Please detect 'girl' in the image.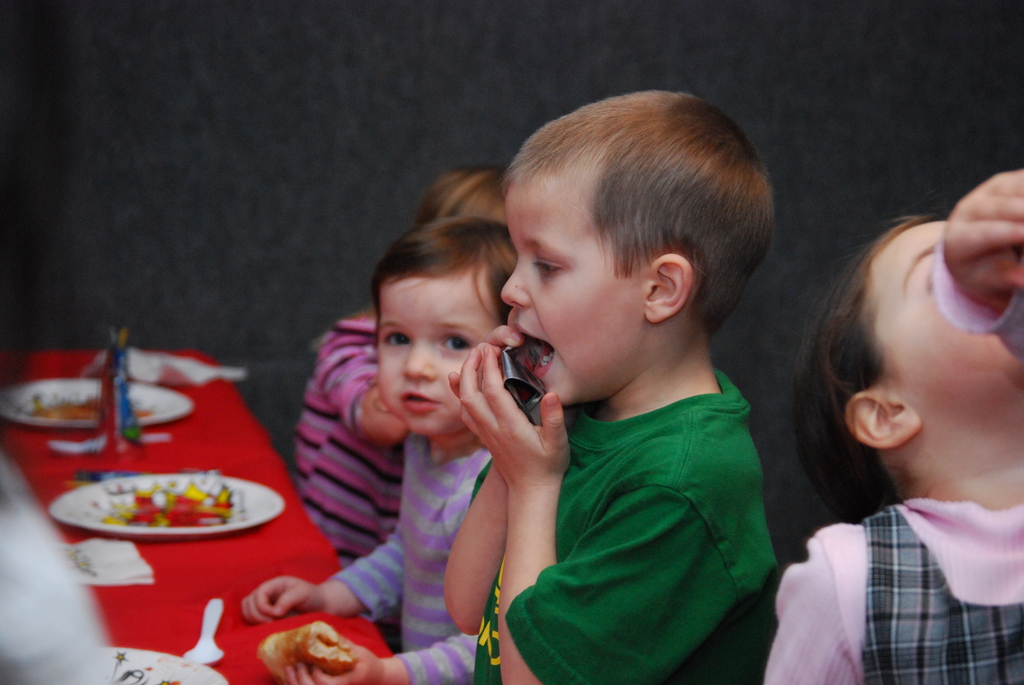
<bbox>763, 169, 1023, 684</bbox>.
